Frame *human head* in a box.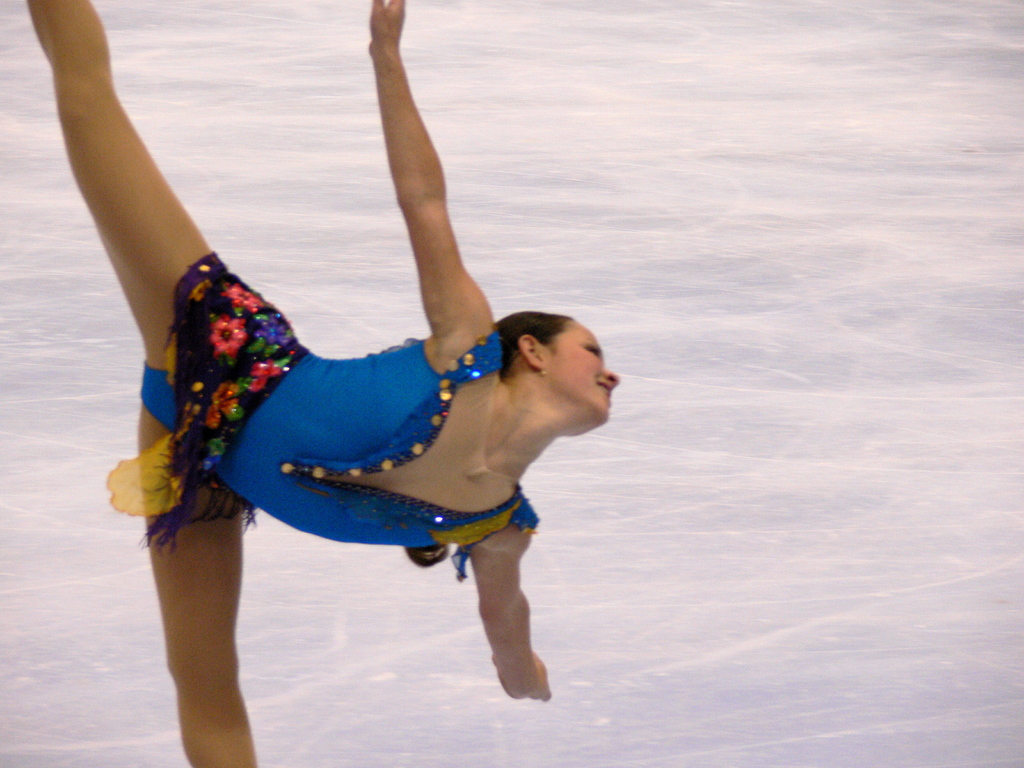
crop(477, 309, 633, 404).
